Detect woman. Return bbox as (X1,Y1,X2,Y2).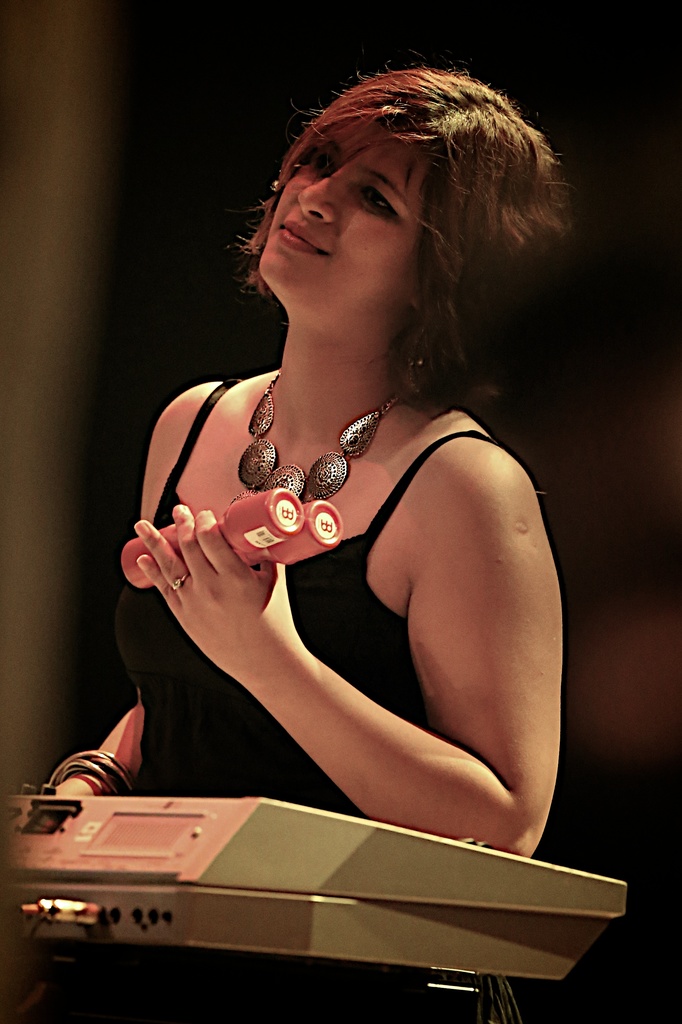
(84,0,605,934).
